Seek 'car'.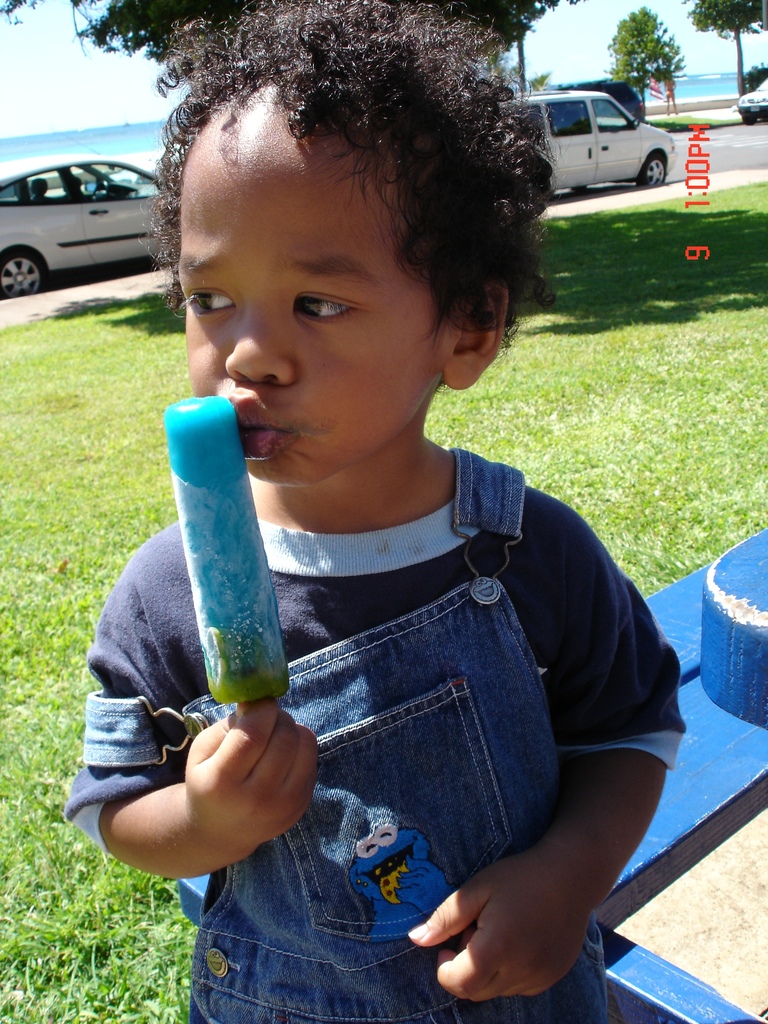
516/82/671/204.
